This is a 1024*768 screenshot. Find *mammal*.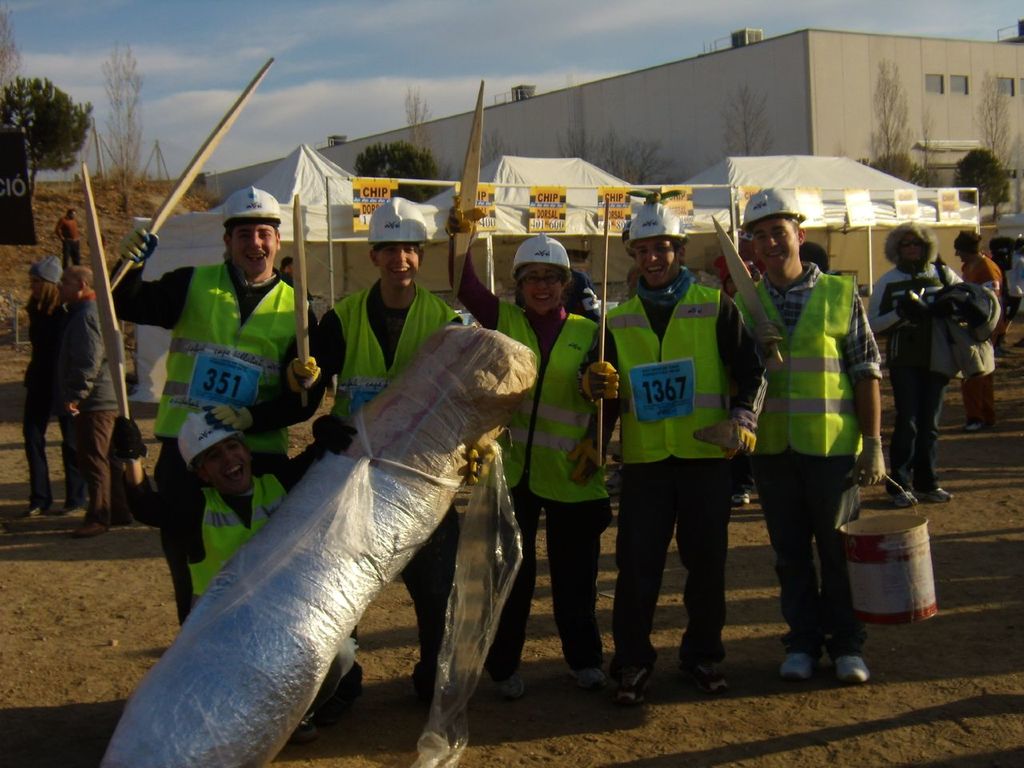
Bounding box: (66,269,110,528).
